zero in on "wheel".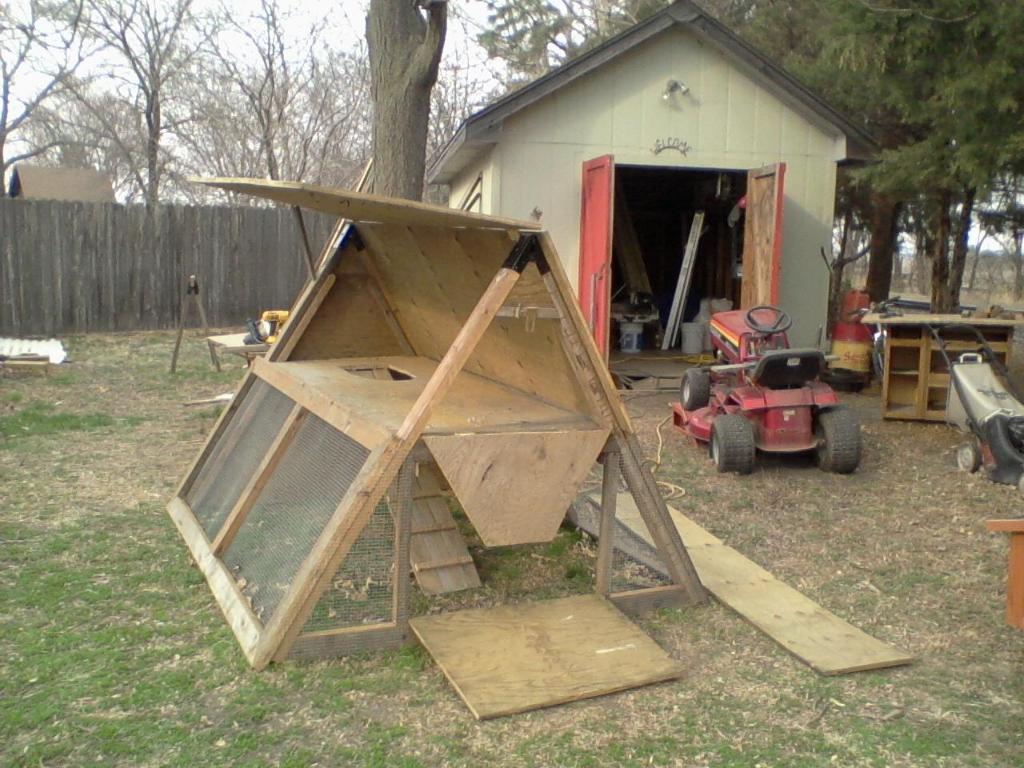
Zeroed in: crop(745, 306, 790, 333).
